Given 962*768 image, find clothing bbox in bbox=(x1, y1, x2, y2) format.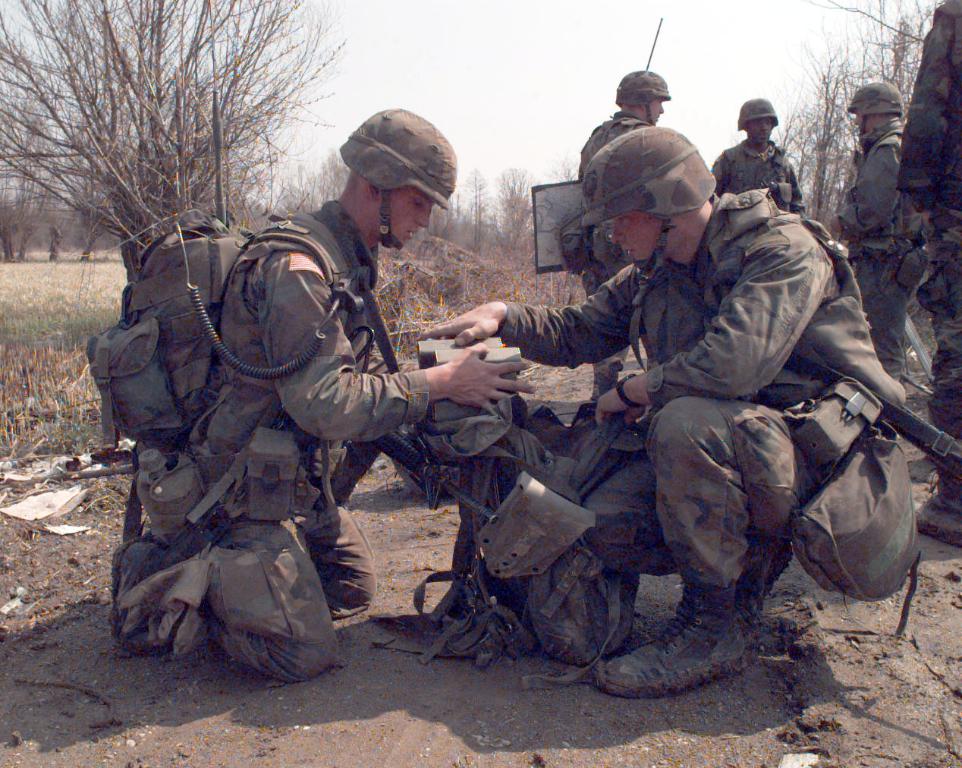
bbox=(832, 121, 926, 376).
